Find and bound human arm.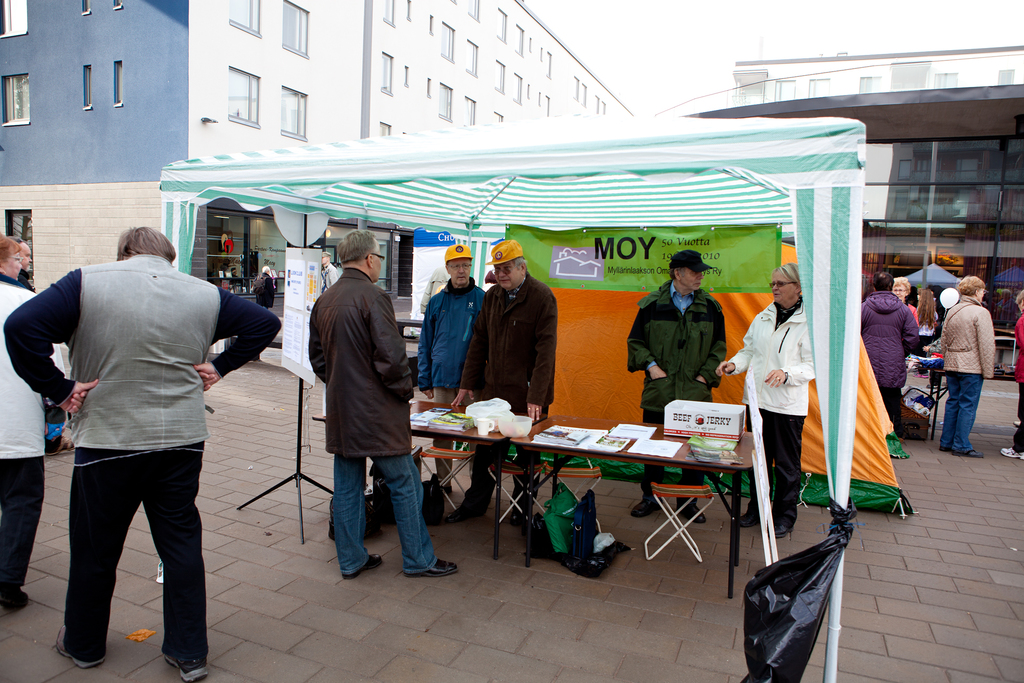
Bound: 698/313/727/383.
